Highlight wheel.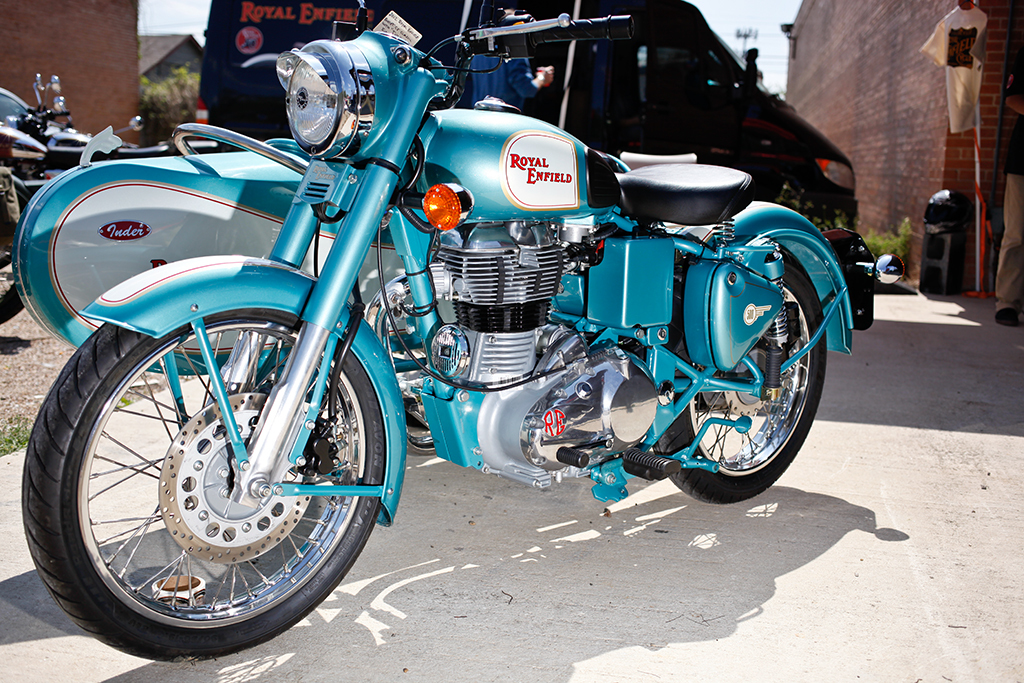
Highlighted region: 661, 238, 827, 505.
